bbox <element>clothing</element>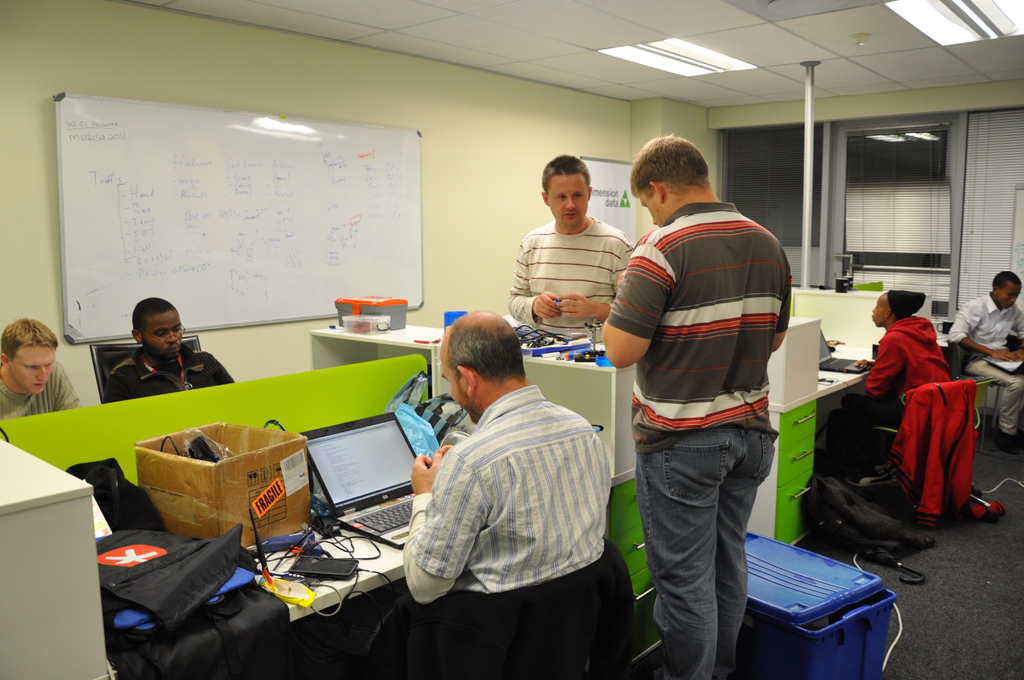
(left=855, top=319, right=950, bottom=446)
